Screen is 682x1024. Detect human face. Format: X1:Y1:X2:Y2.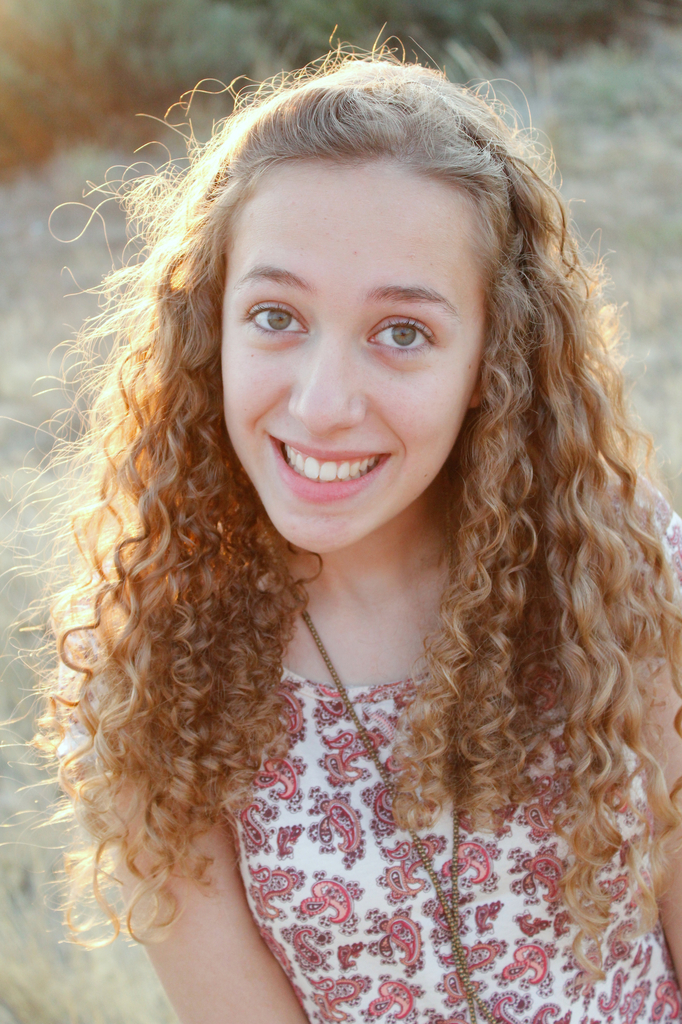
229:164:493:557.
